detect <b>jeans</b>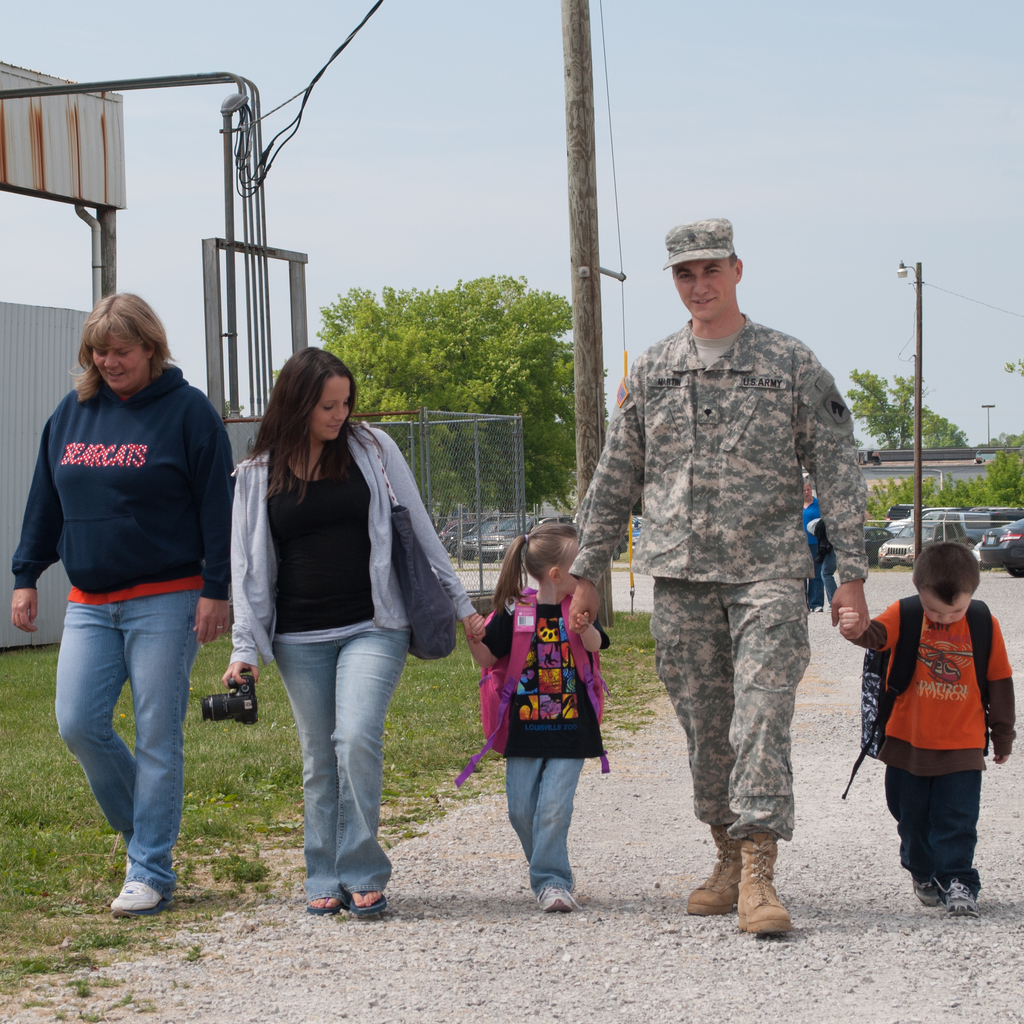
{"x1": 272, "y1": 599, "x2": 407, "y2": 936}
